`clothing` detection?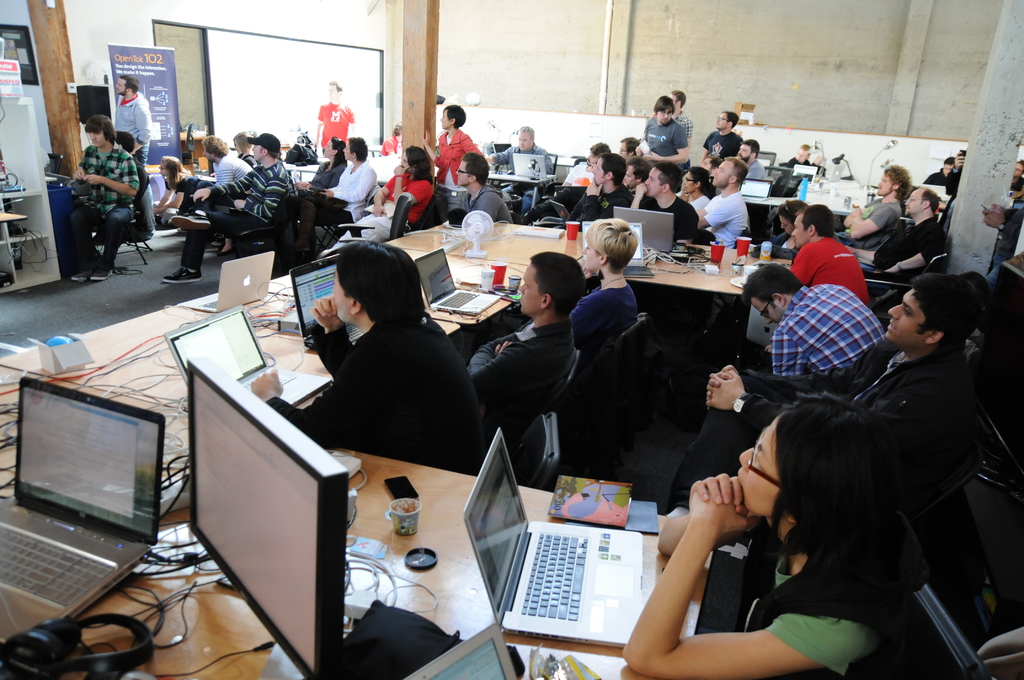
x1=926 y1=169 x2=952 y2=195
